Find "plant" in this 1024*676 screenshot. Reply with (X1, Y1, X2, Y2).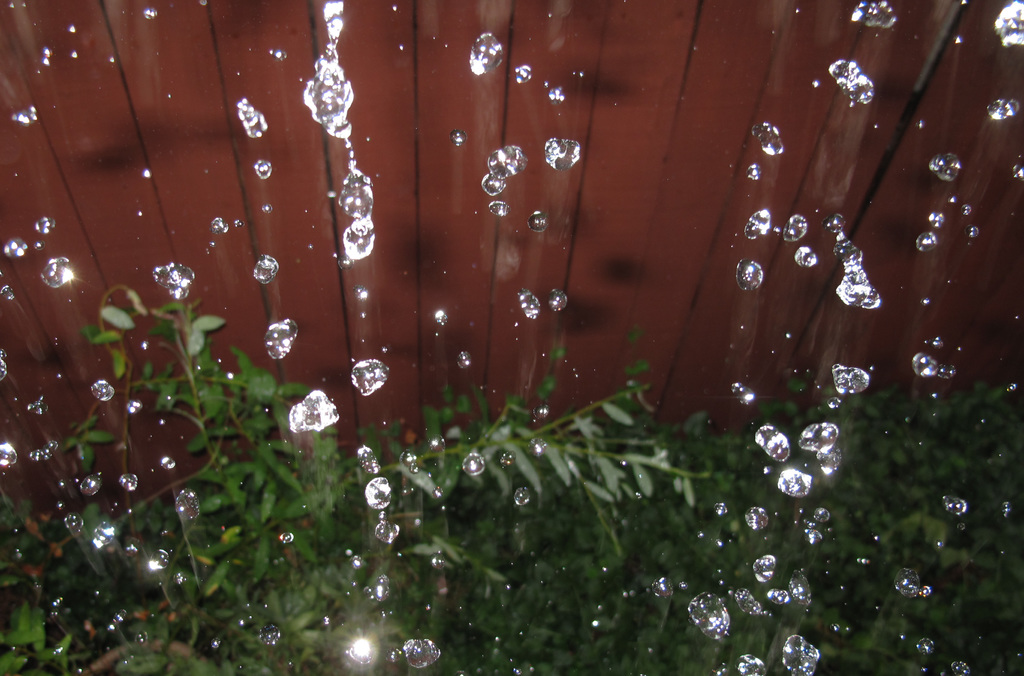
(2, 282, 745, 664).
